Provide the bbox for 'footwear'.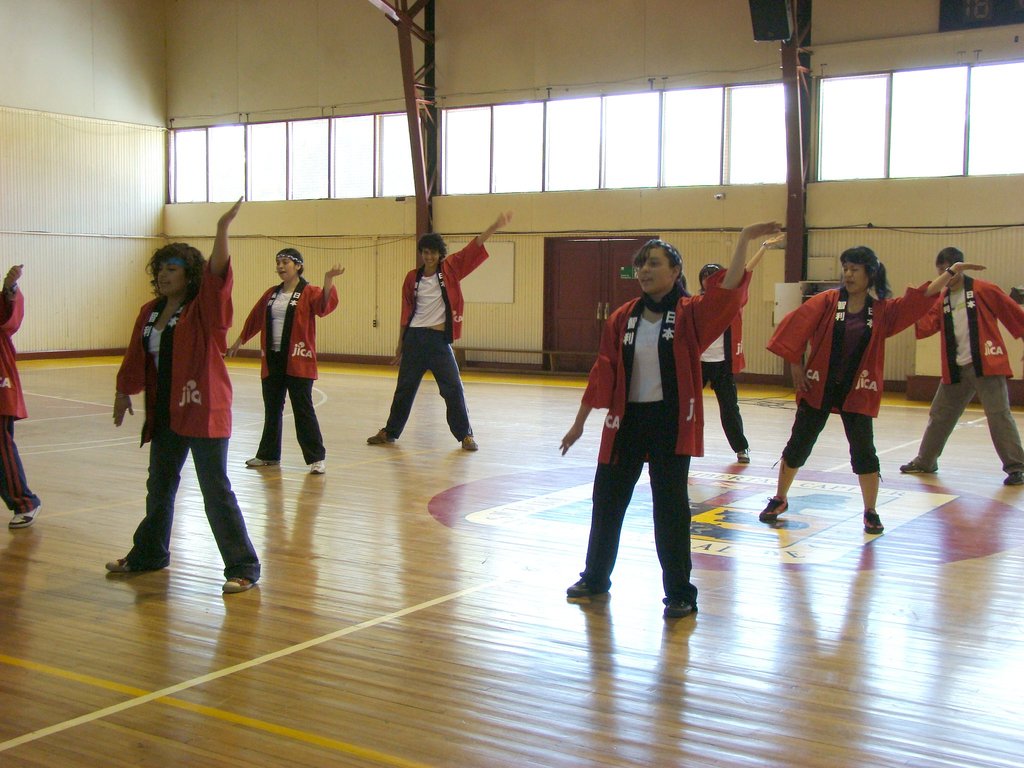
565 577 593 595.
